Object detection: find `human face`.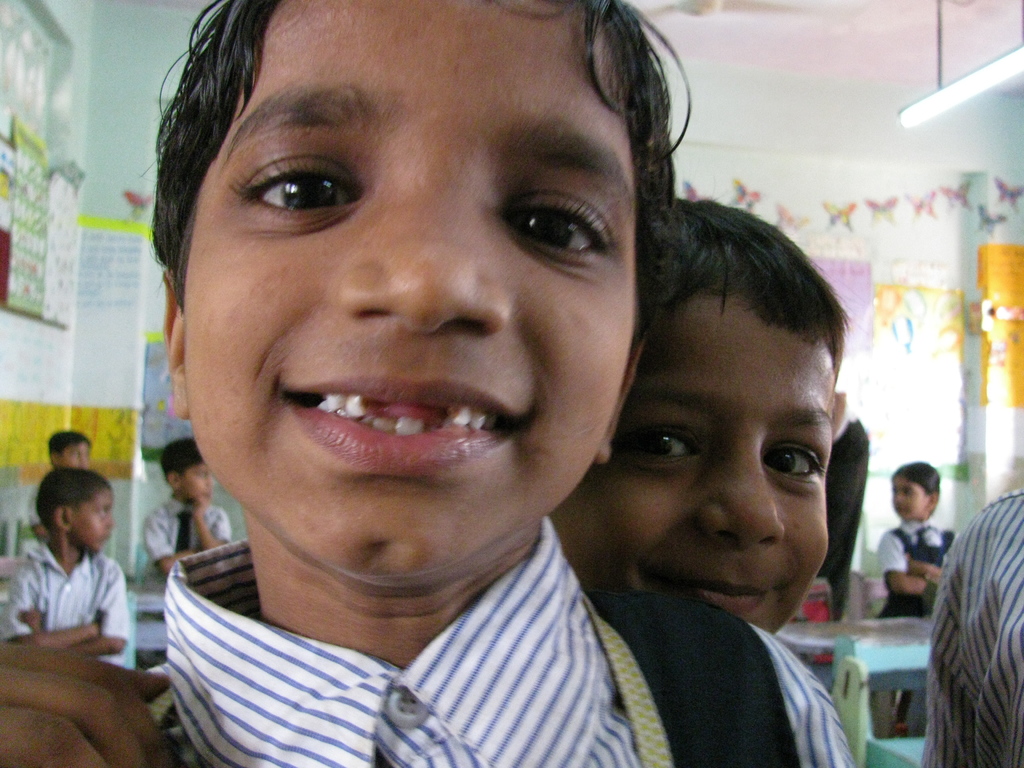
{"x1": 177, "y1": 461, "x2": 216, "y2": 503}.
